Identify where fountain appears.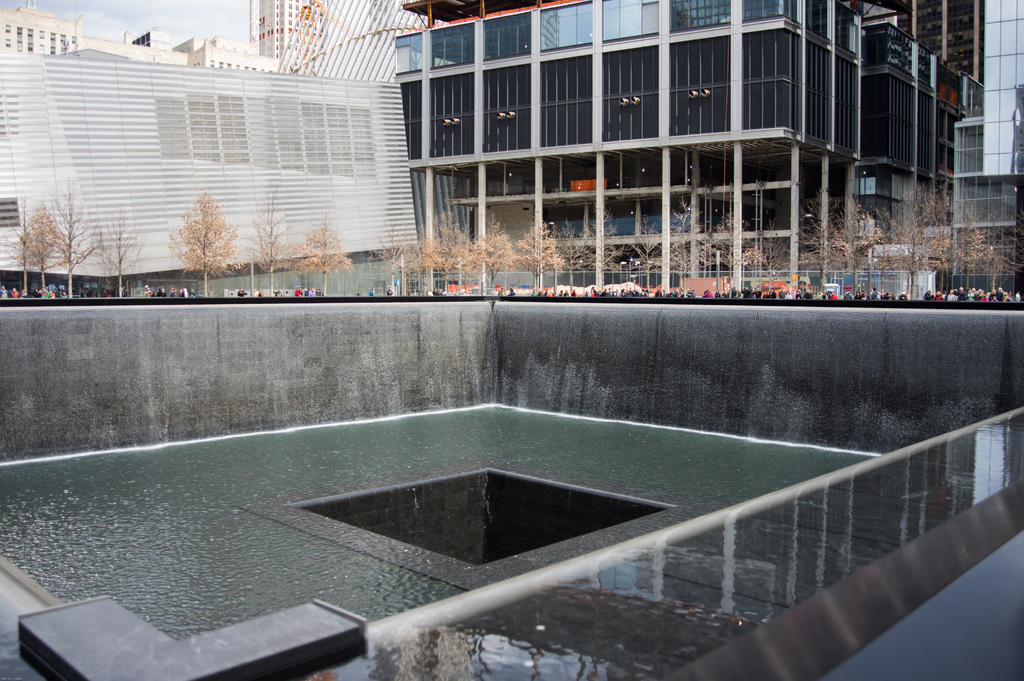
Appears at <bbox>0, 301, 1023, 680</bbox>.
